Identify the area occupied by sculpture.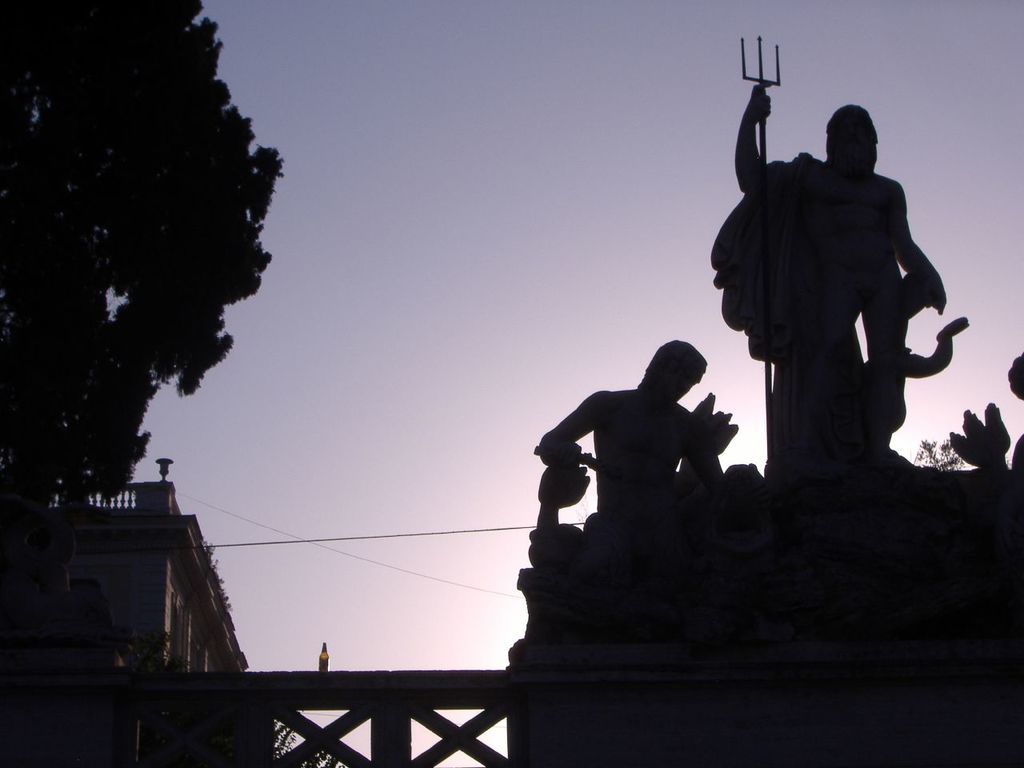
Area: region(523, 339, 719, 527).
